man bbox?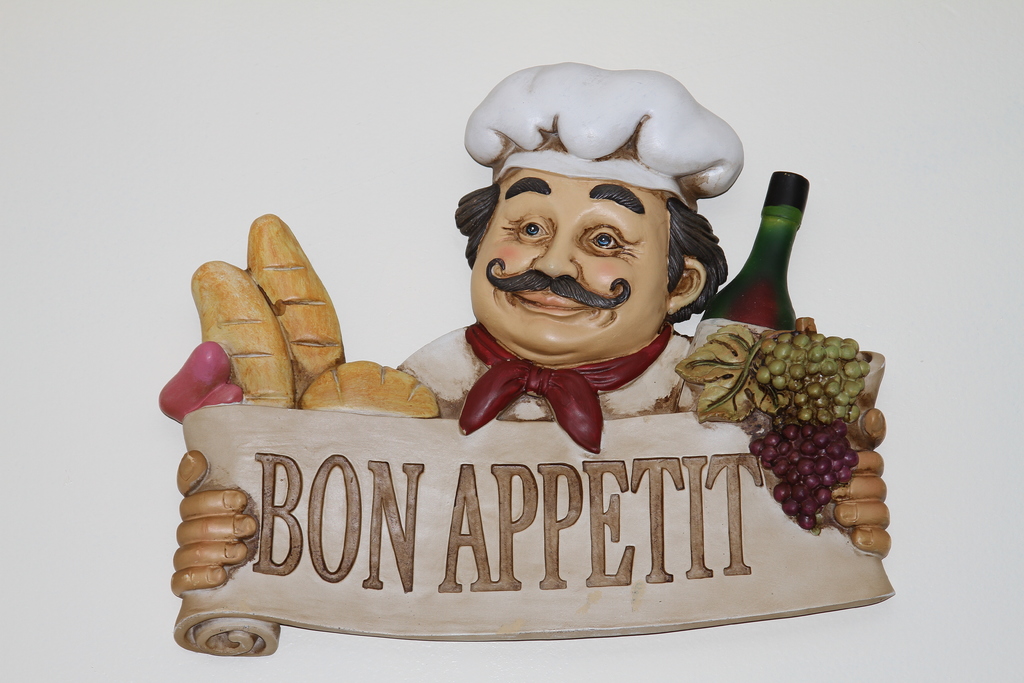
left=239, top=110, right=887, bottom=649
